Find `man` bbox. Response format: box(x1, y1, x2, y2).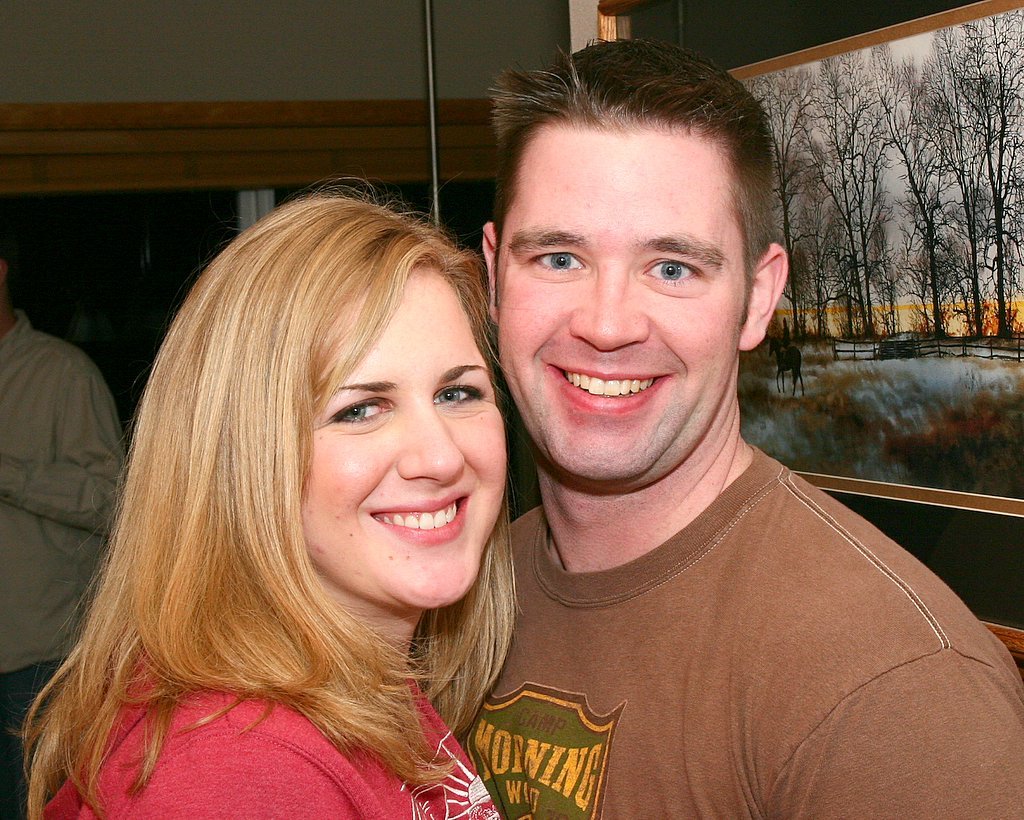
box(0, 217, 130, 819).
